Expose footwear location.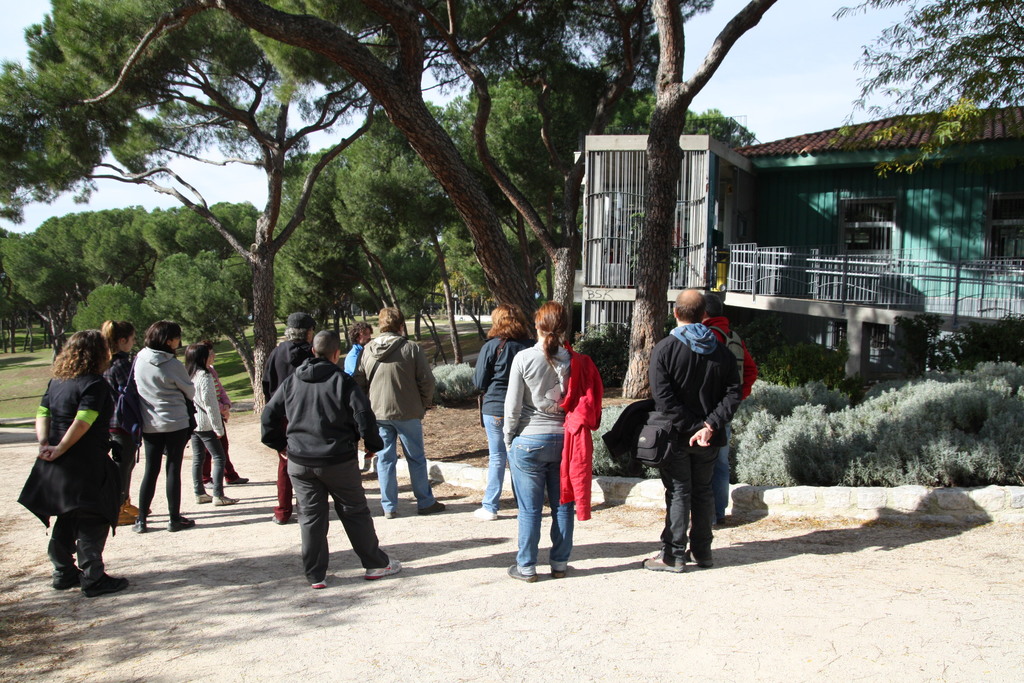
Exposed at bbox=[116, 507, 138, 526].
